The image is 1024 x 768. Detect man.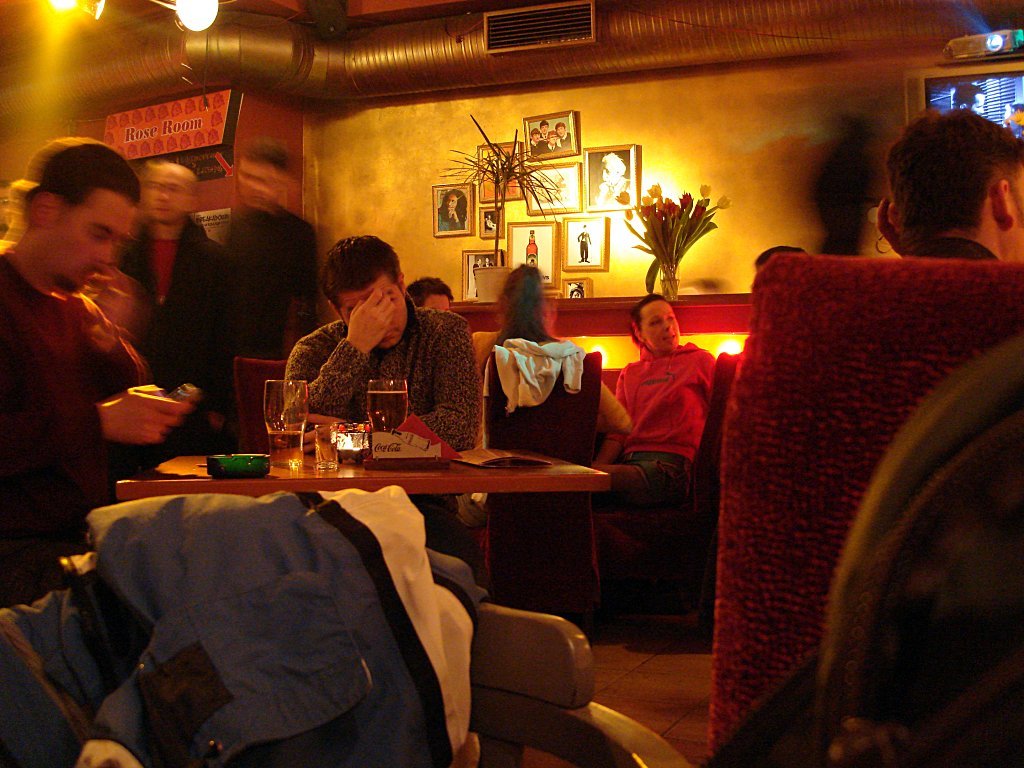
Detection: 592,152,632,206.
